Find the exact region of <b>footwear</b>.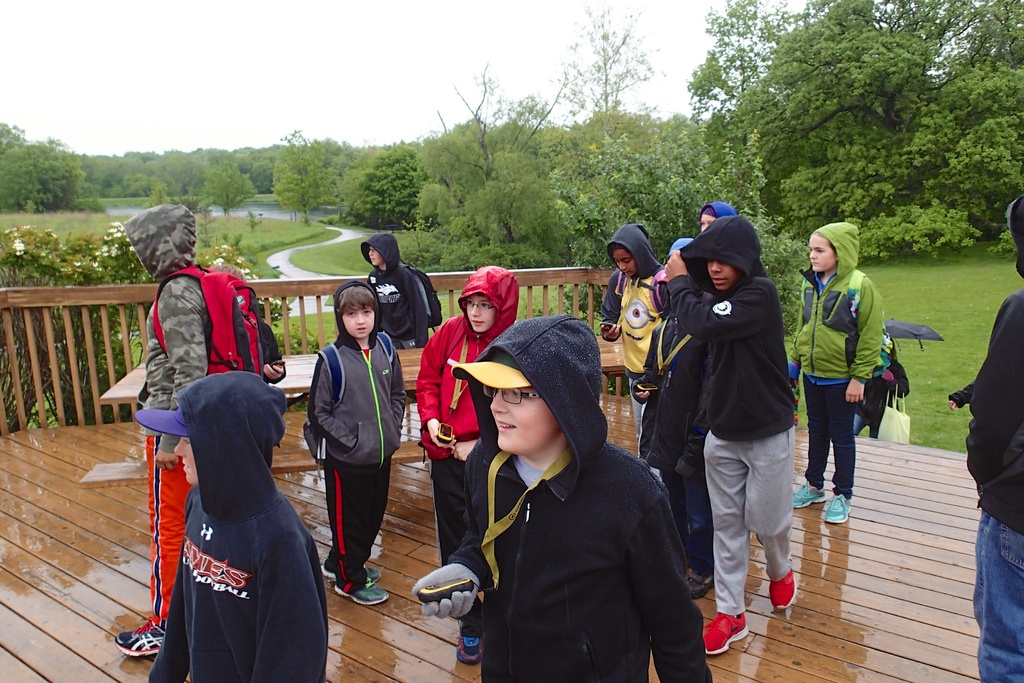
Exact region: <box>712,595,771,671</box>.
